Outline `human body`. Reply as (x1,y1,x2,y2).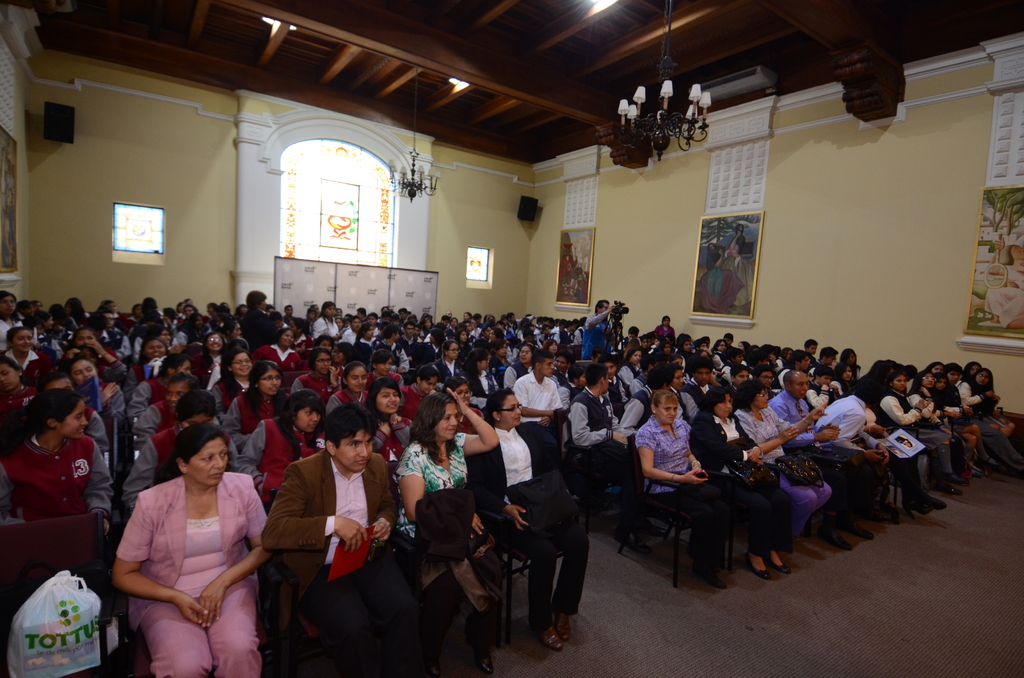
(740,382,833,564).
